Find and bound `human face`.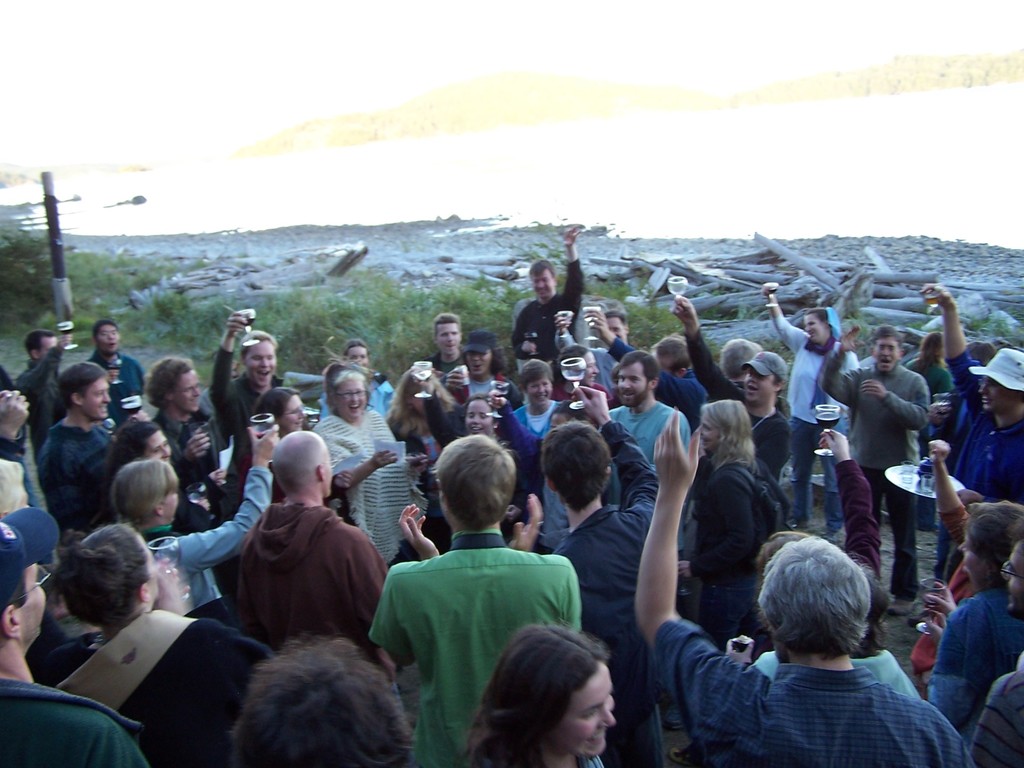
Bound: 25 563 49 636.
